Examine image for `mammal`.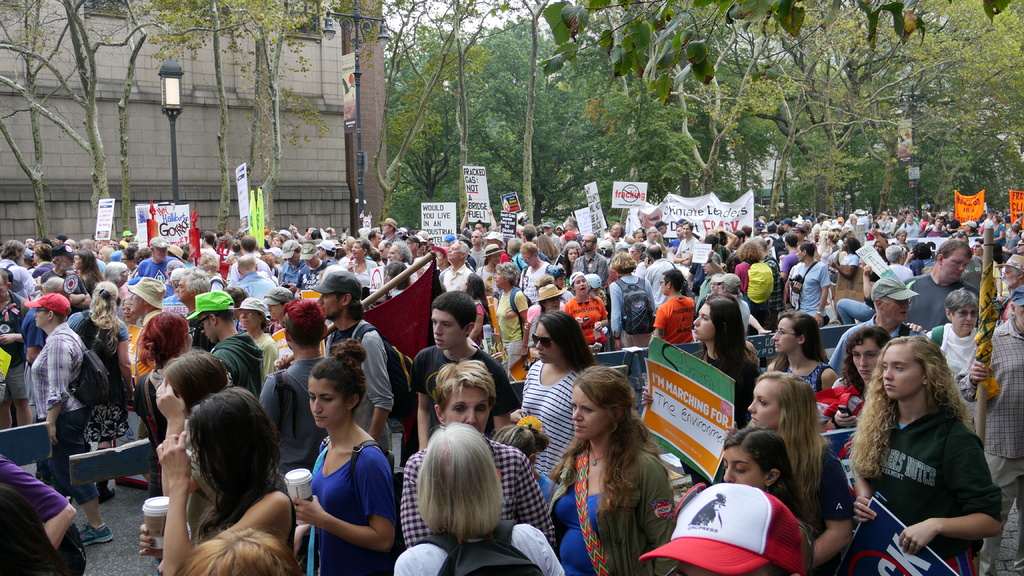
Examination result: x1=131, y1=308, x2=196, y2=491.
